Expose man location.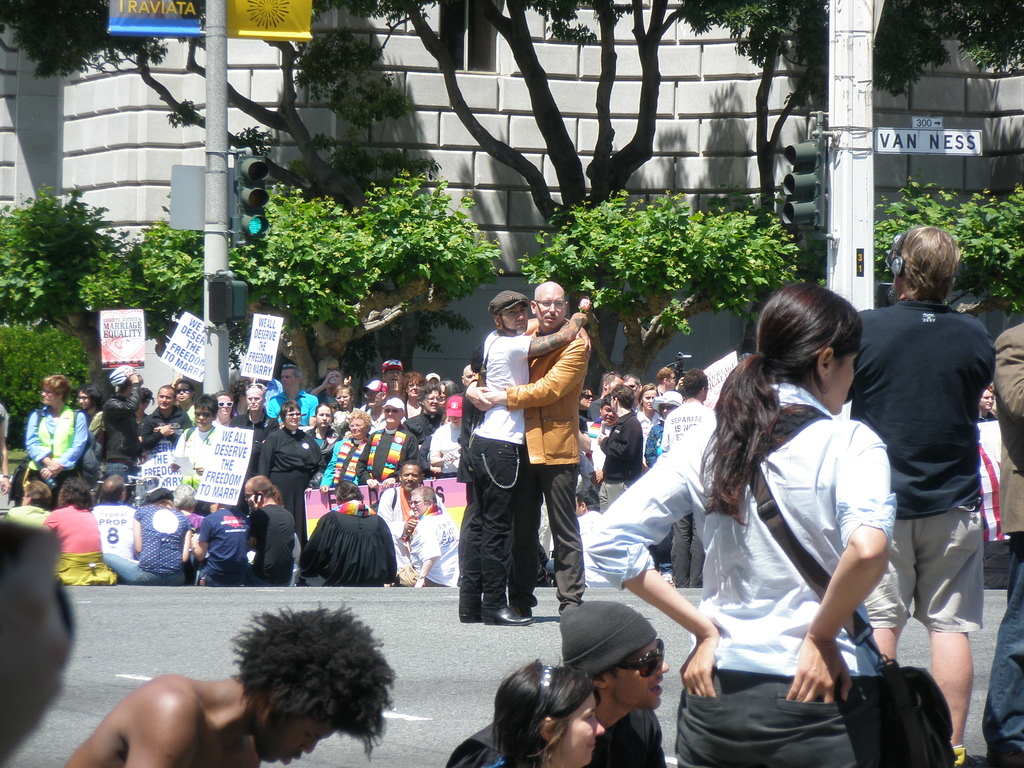
Exposed at 391,480,460,587.
